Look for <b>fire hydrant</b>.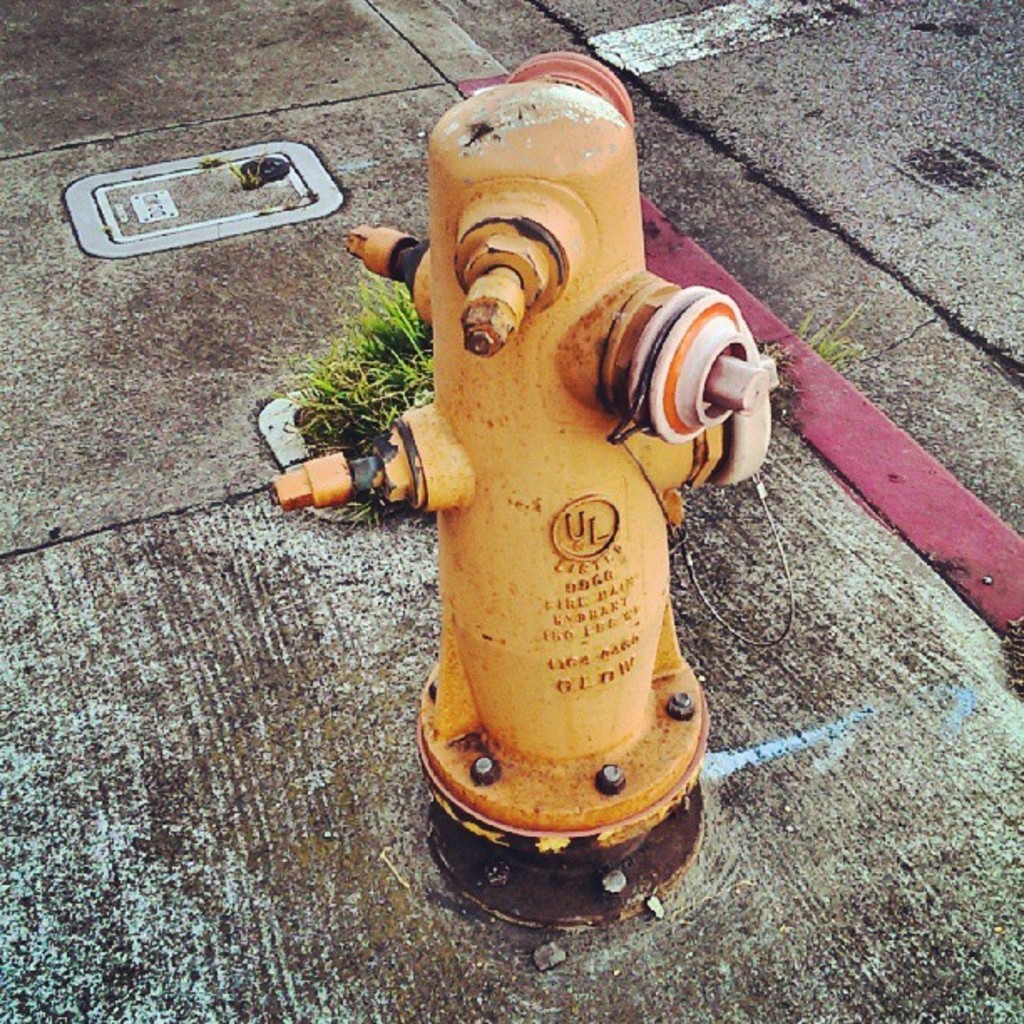
Found: rect(268, 55, 775, 929).
